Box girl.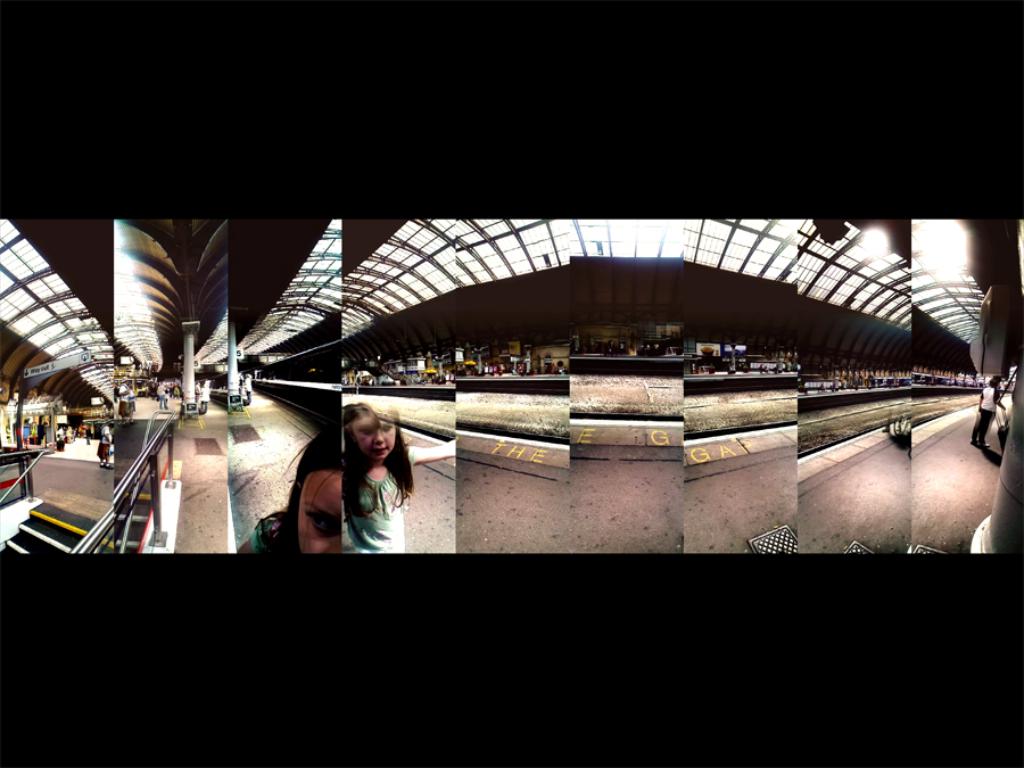
233, 428, 344, 560.
